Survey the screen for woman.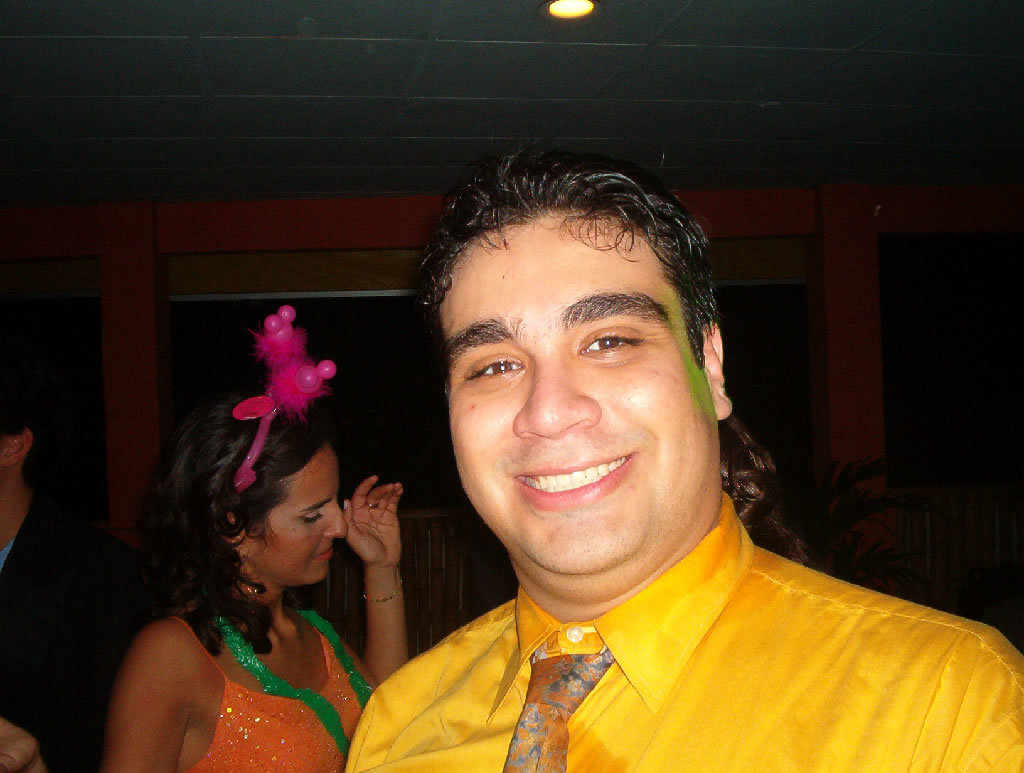
Survey found: box(97, 338, 400, 768).
